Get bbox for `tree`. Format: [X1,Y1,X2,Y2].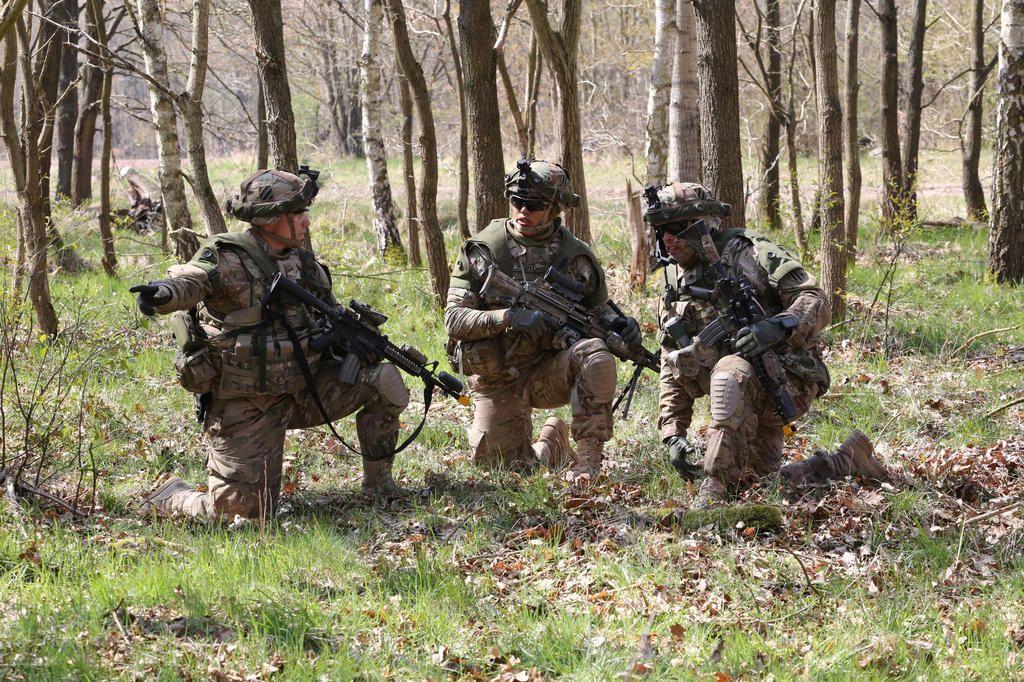
[985,0,1023,289].
